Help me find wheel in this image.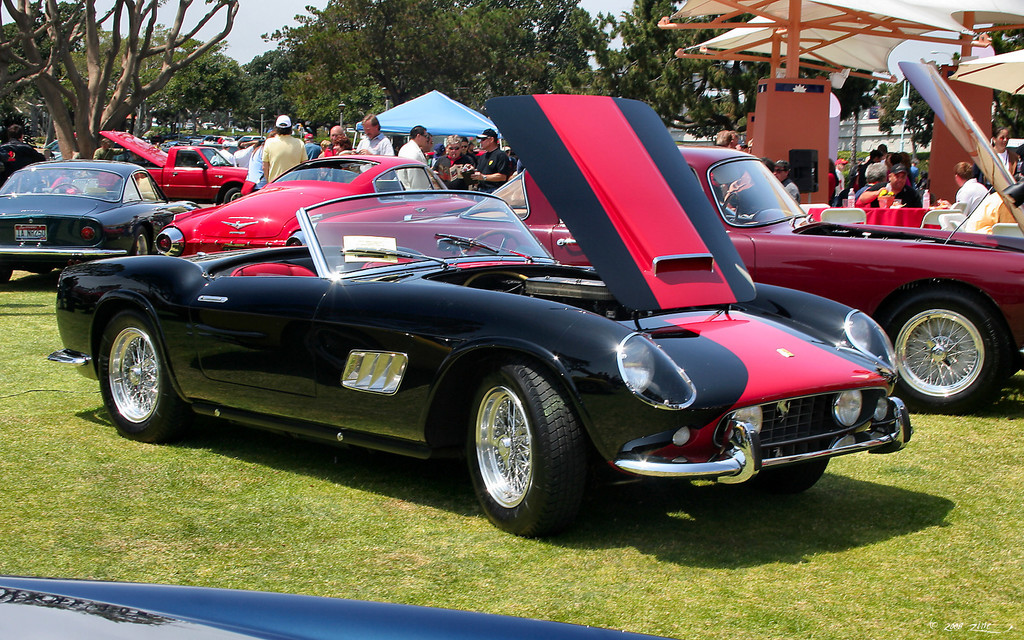
Found it: (left=222, top=189, right=243, bottom=204).
